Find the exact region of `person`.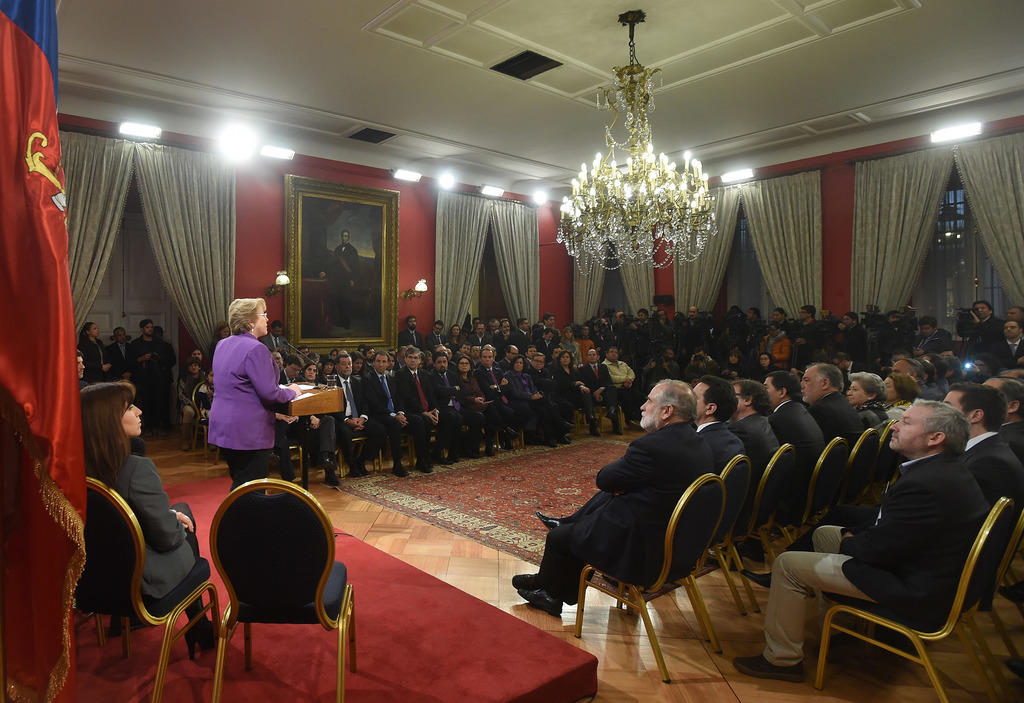
Exact region: [x1=911, y1=357, x2=925, y2=399].
